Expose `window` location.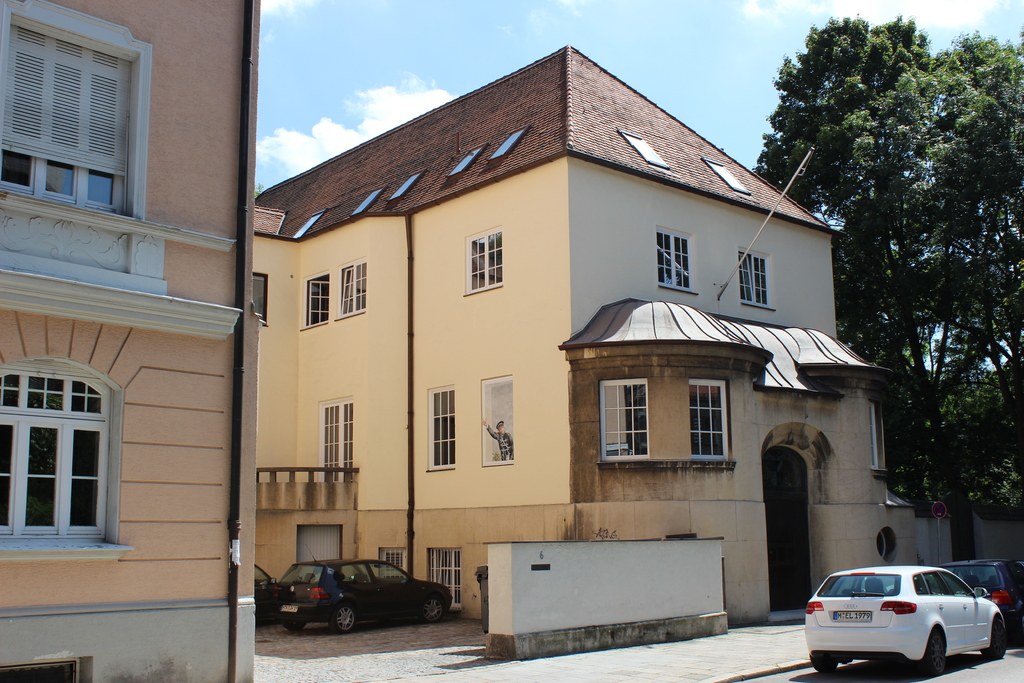
Exposed at 392/169/425/201.
